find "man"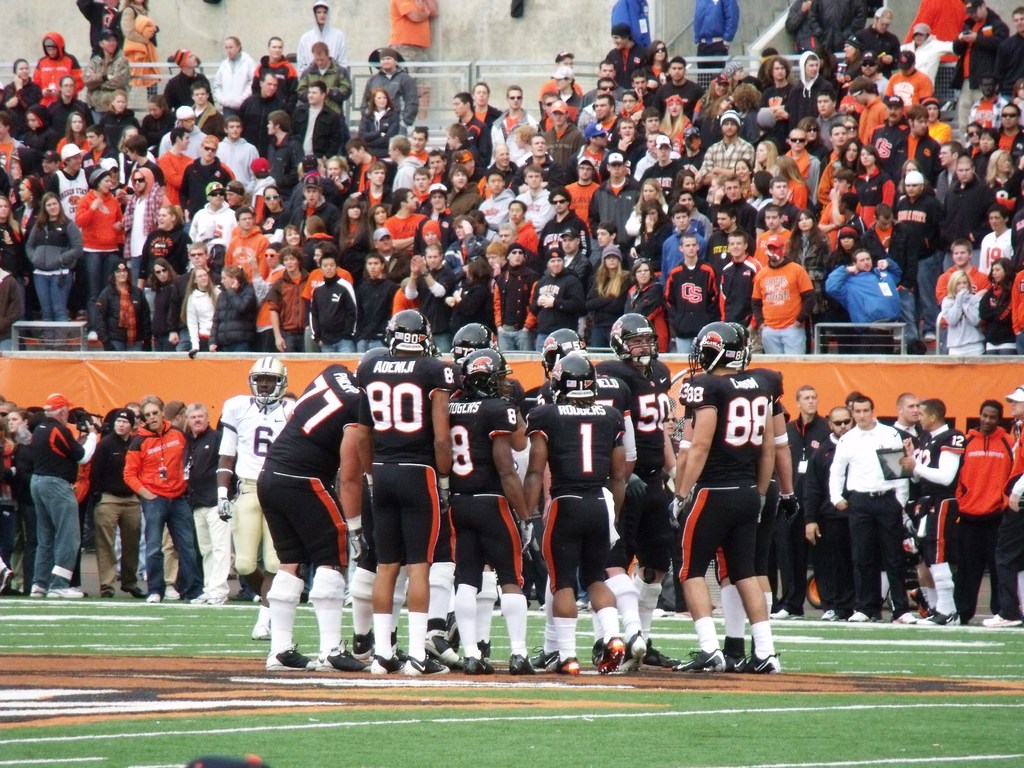
999,8,1023,93
